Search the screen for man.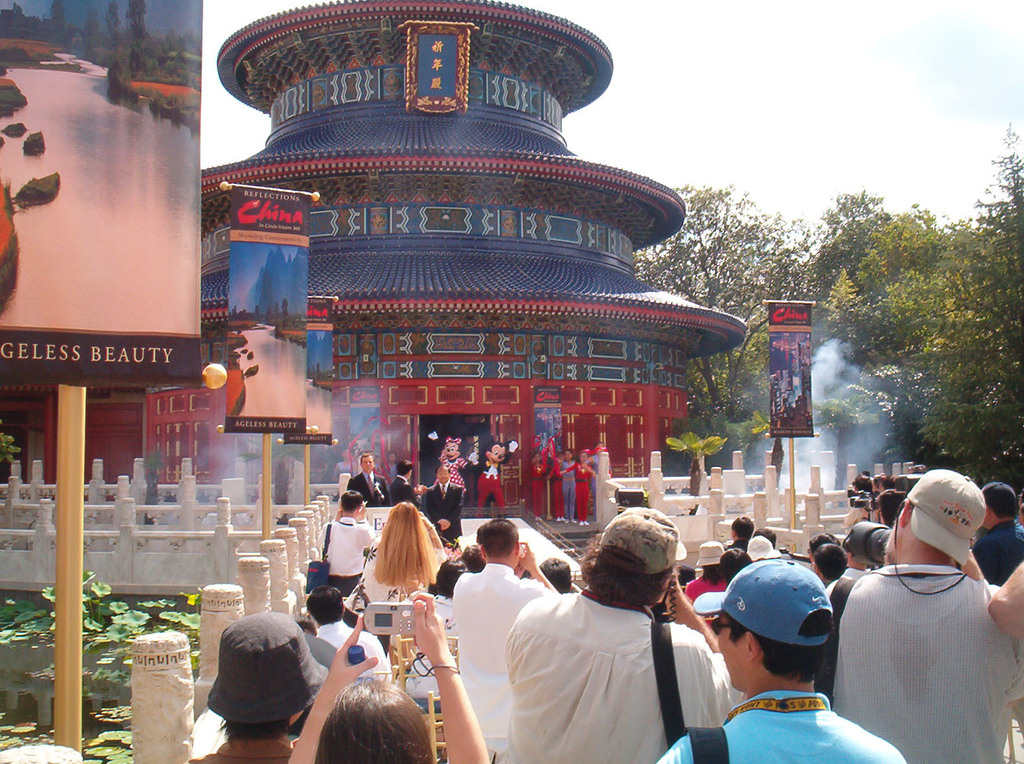
Found at 389 461 427 509.
